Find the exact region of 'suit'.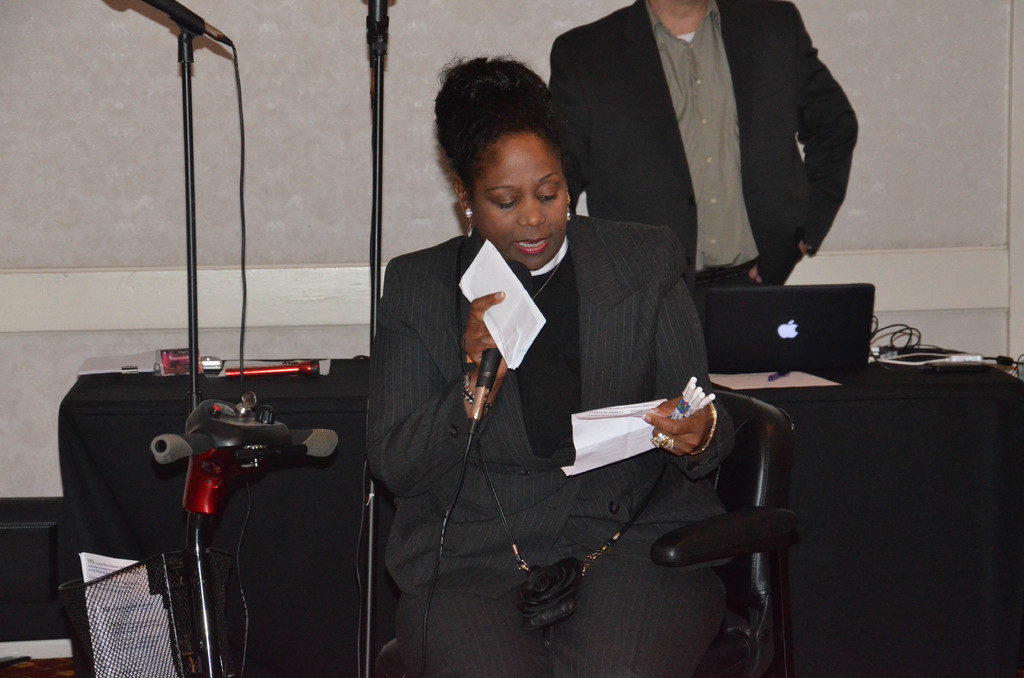
Exact region: Rect(559, 0, 842, 315).
